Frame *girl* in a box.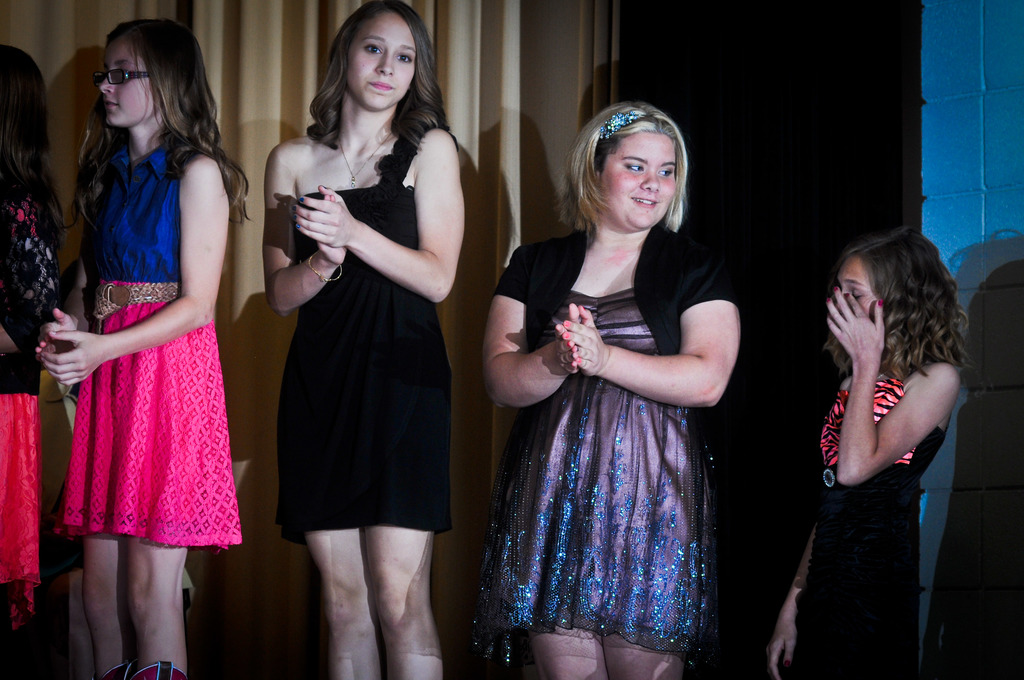
[36, 15, 254, 679].
